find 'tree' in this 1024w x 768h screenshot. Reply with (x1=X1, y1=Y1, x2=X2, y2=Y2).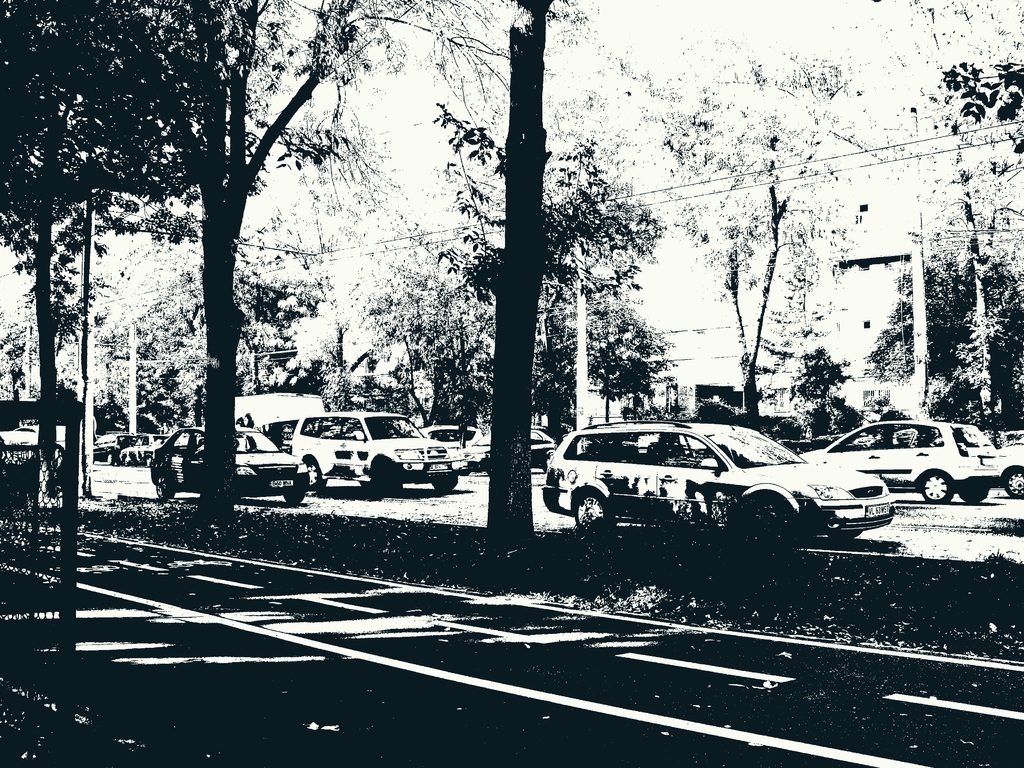
(x1=426, y1=105, x2=659, y2=307).
